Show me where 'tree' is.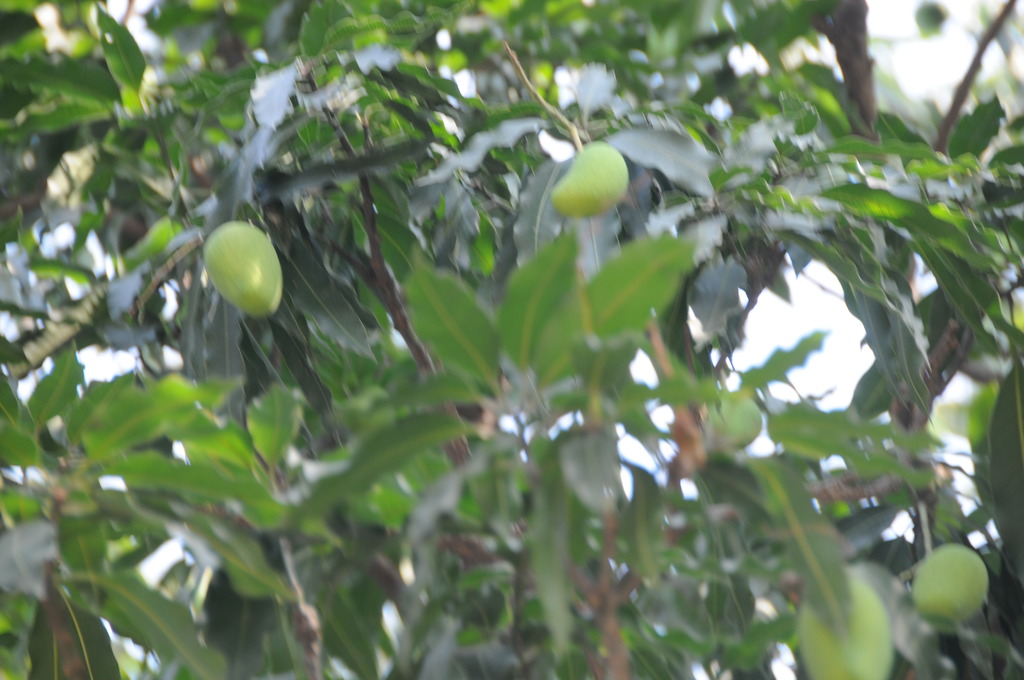
'tree' is at x1=0 y1=0 x2=1023 y2=677.
